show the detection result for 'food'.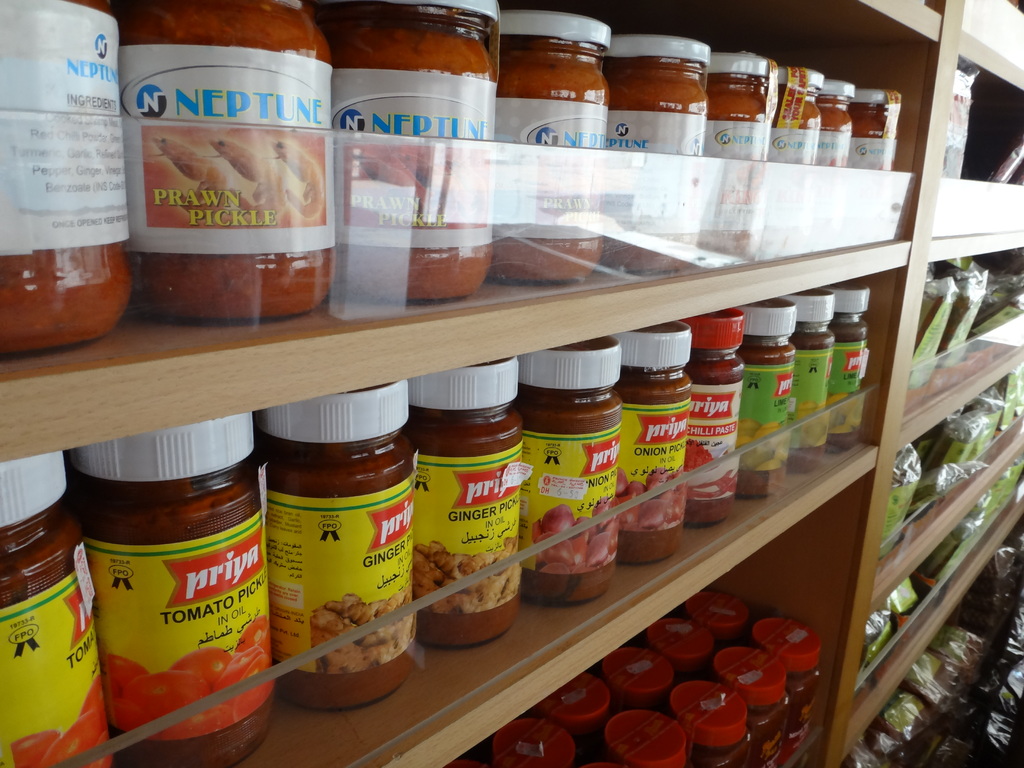
select_region(349, 151, 412, 212).
